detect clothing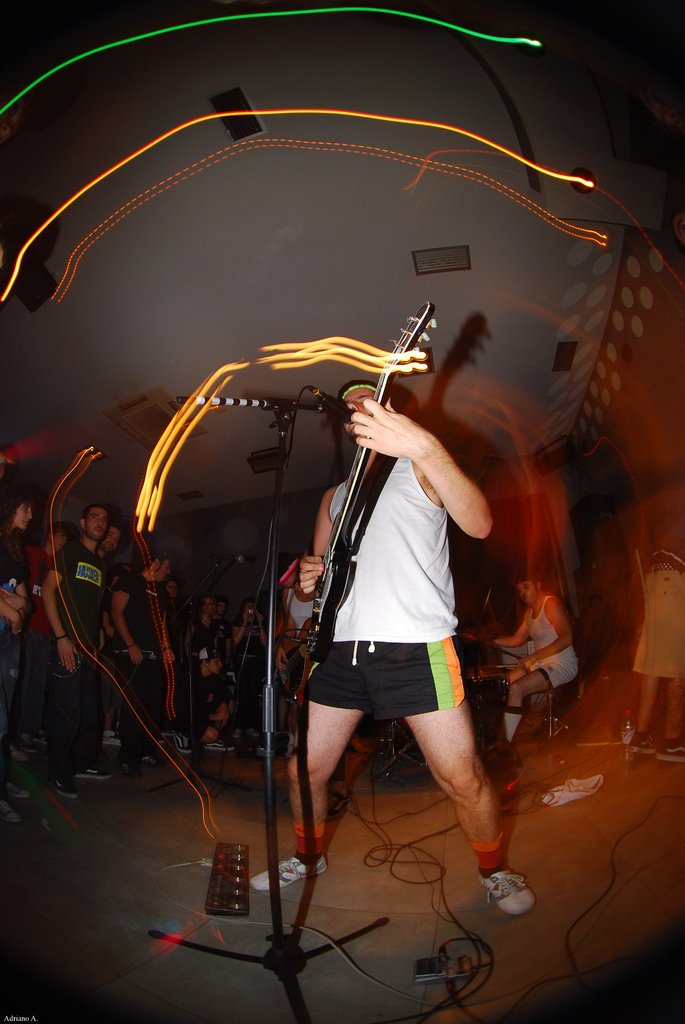
pyautogui.locateOnScreen(301, 447, 470, 721)
